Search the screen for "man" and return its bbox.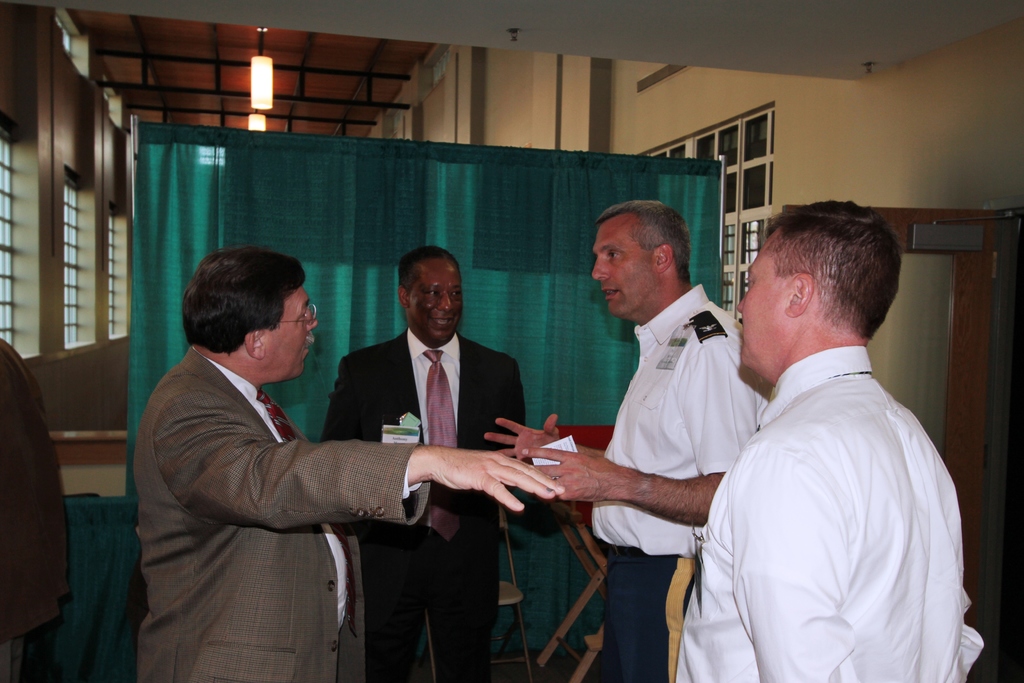
Found: crop(132, 236, 561, 681).
